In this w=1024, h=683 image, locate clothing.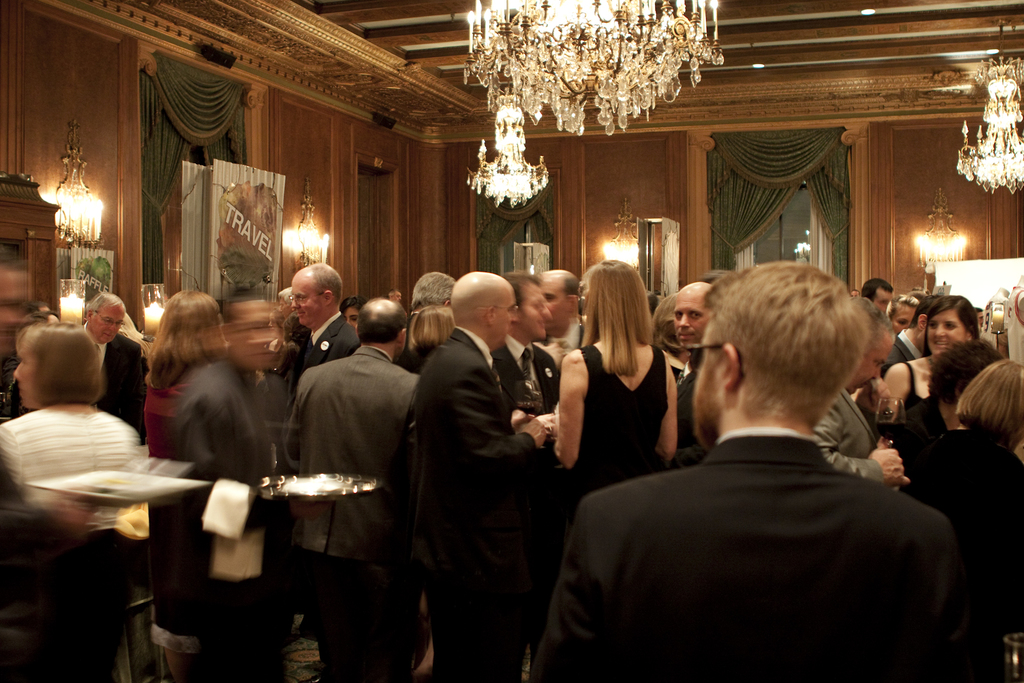
Bounding box: detection(93, 334, 147, 451).
